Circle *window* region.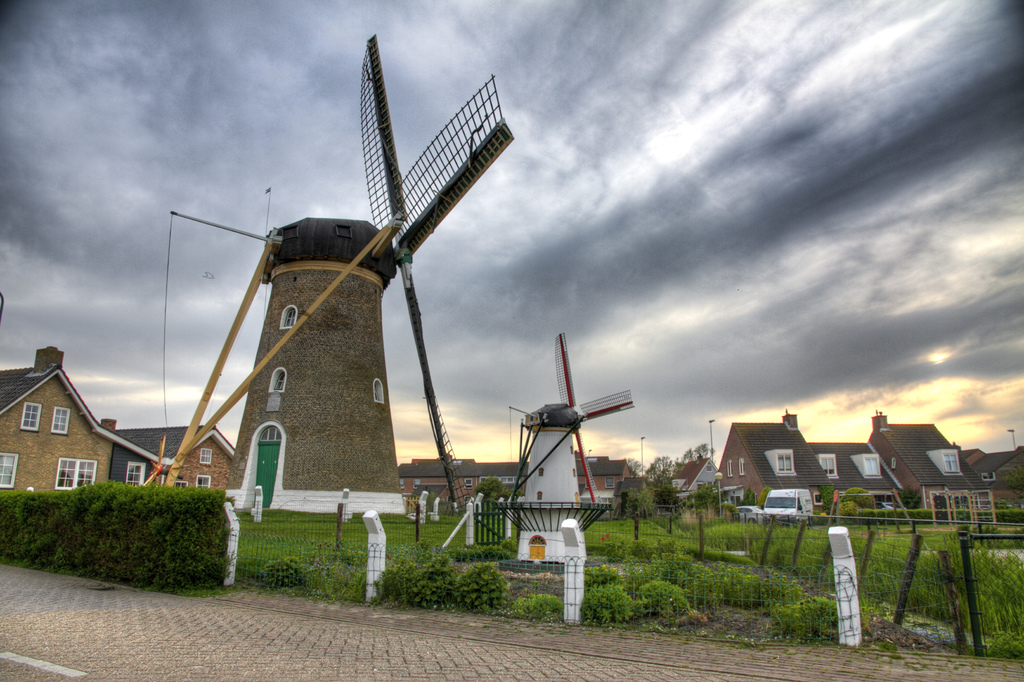
Region: rect(0, 453, 20, 488).
